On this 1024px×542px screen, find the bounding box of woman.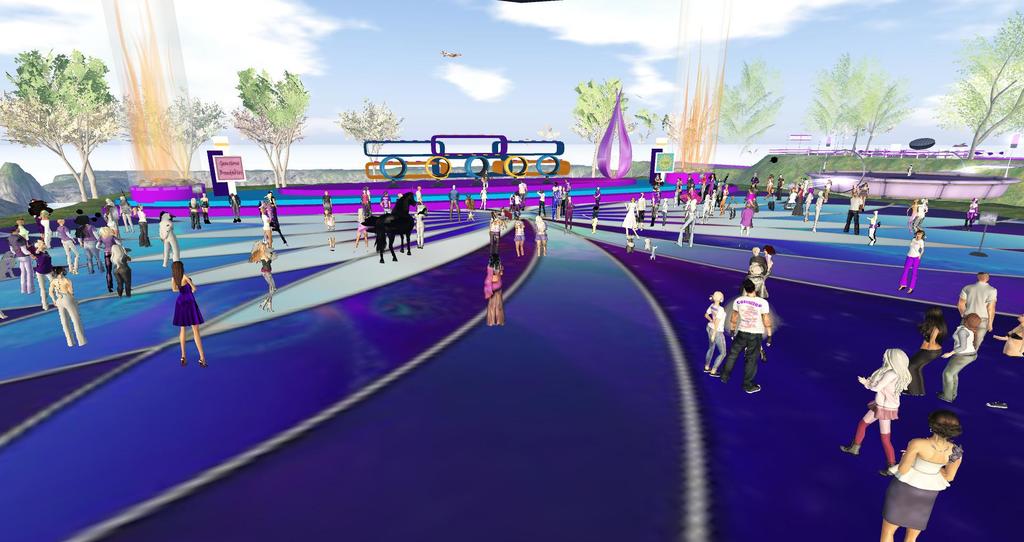
Bounding box: {"x1": 837, "y1": 346, "x2": 912, "y2": 478}.
